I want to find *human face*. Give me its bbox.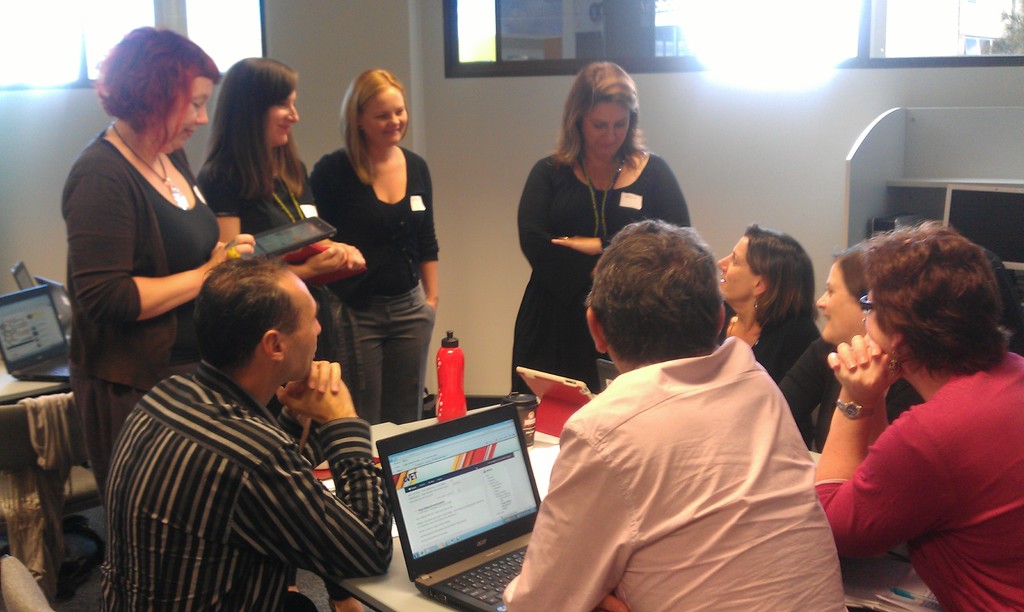
<region>263, 84, 299, 147</region>.
